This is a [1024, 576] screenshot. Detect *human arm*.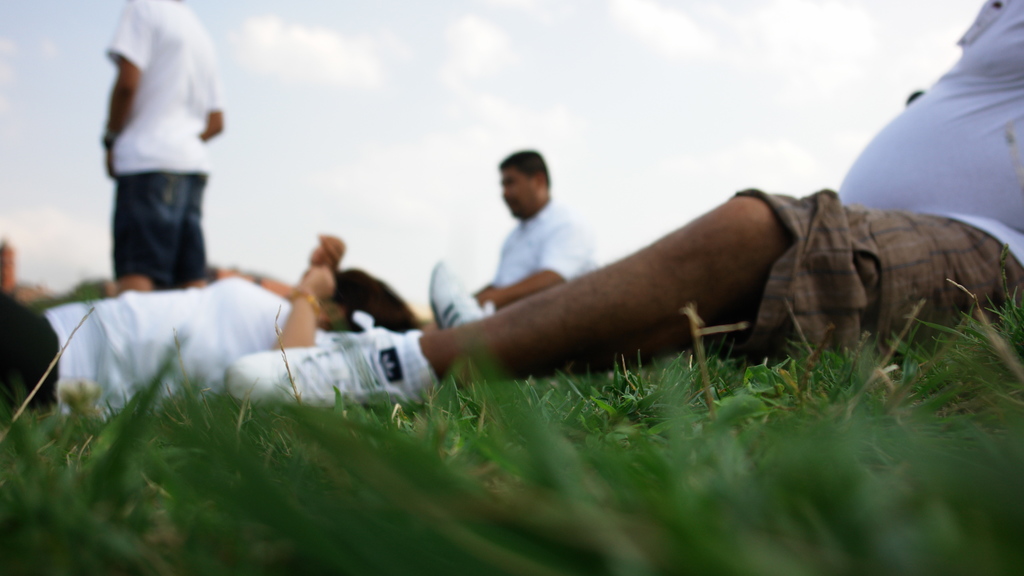
Rect(95, 0, 150, 176).
